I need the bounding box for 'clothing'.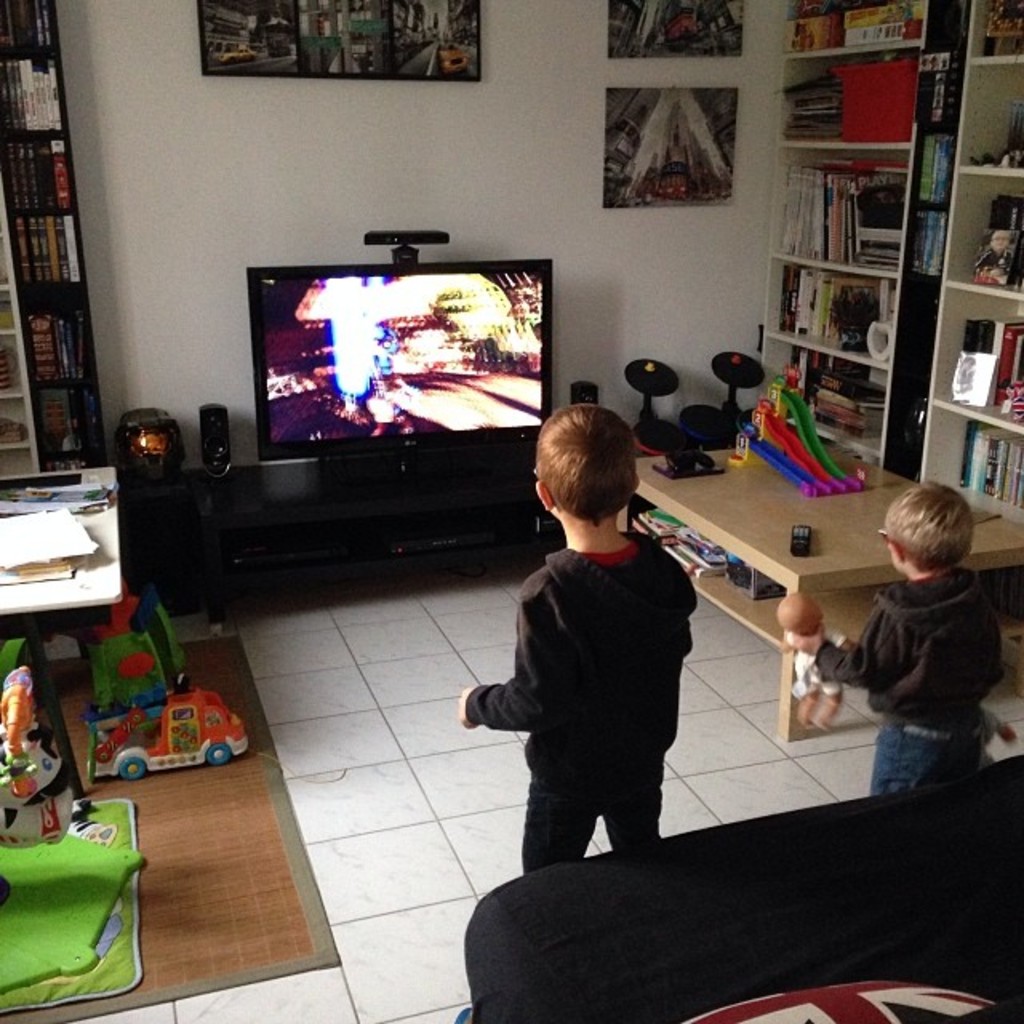
Here it is: (461, 530, 693, 867).
